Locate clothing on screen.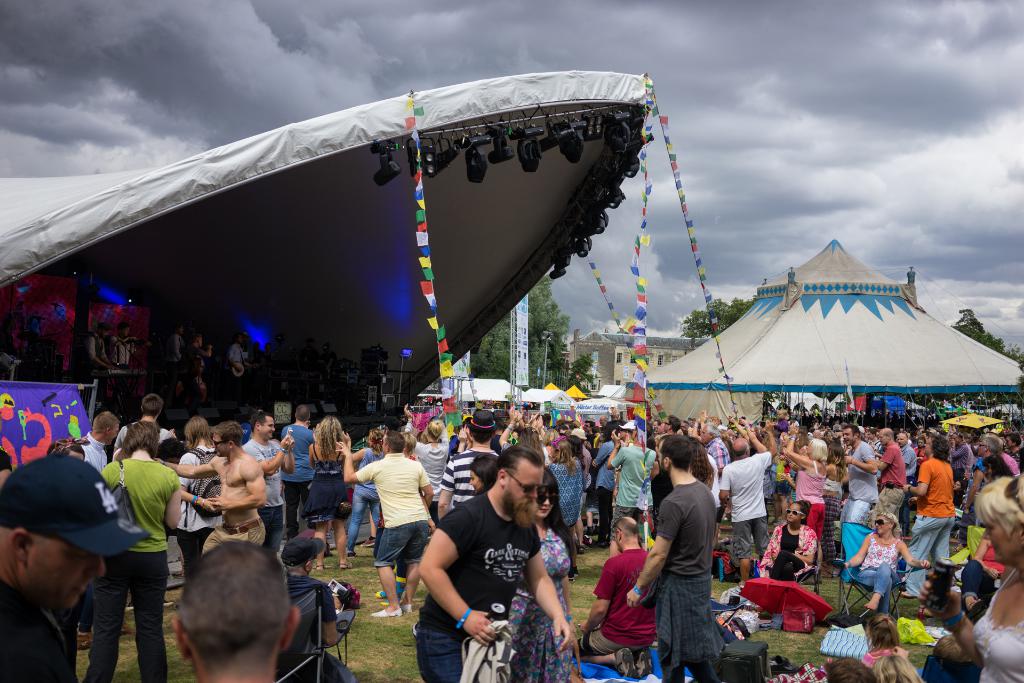
On screen at {"x1": 233, "y1": 441, "x2": 282, "y2": 547}.
